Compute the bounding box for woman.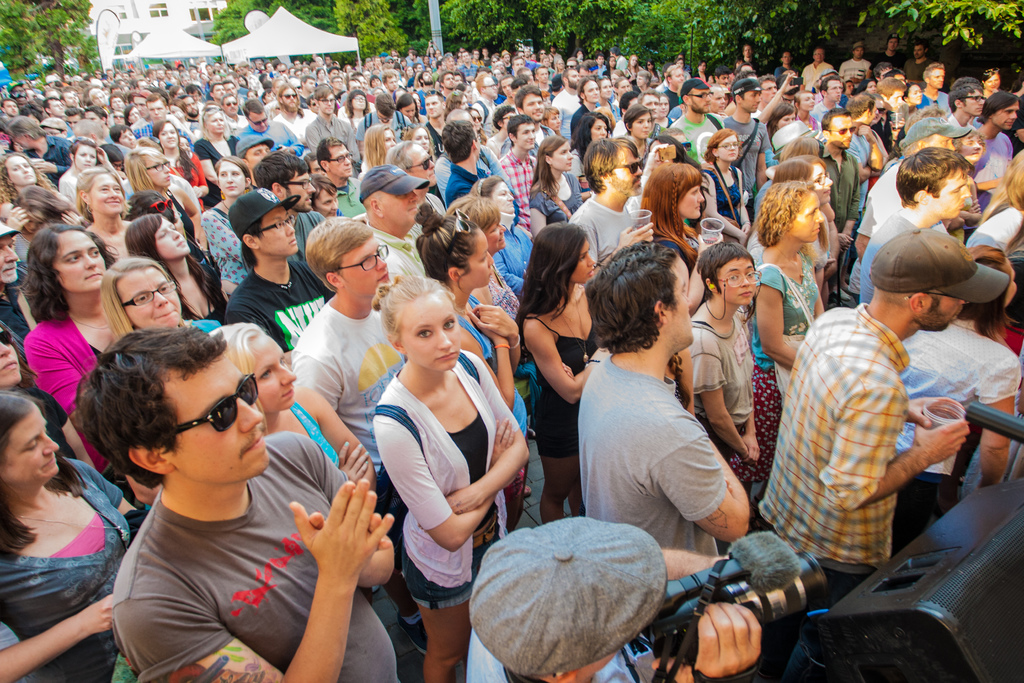
<bbox>689, 57, 712, 81</bbox>.
